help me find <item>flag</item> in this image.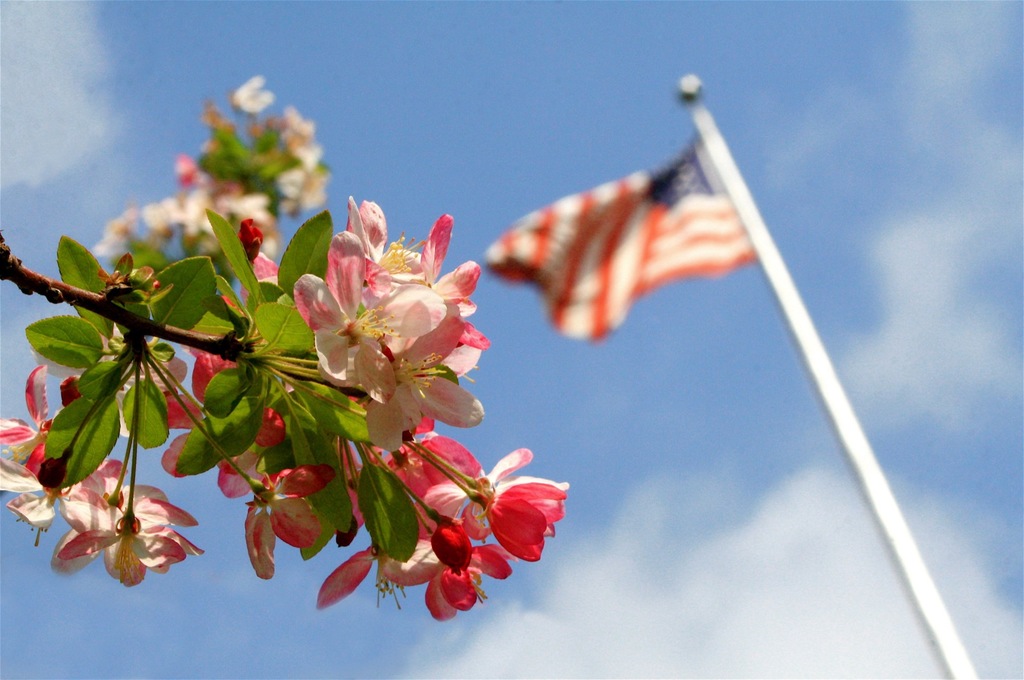
Found it: box=[476, 115, 780, 351].
